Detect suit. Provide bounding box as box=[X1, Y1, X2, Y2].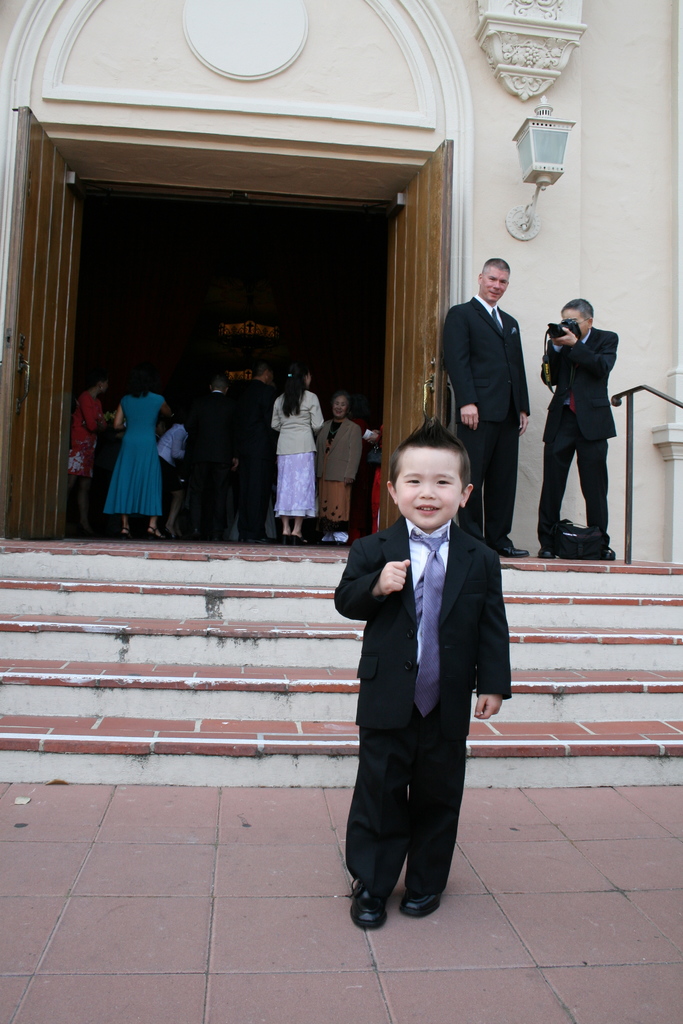
box=[329, 445, 522, 922].
